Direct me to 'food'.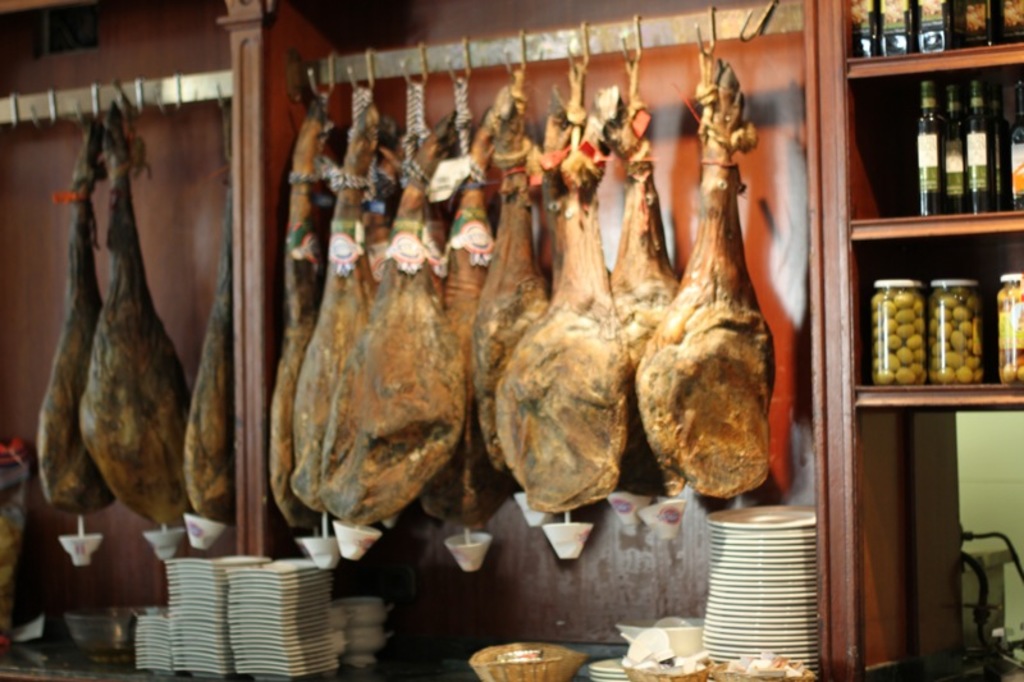
Direction: x1=644, y1=145, x2=792, y2=532.
